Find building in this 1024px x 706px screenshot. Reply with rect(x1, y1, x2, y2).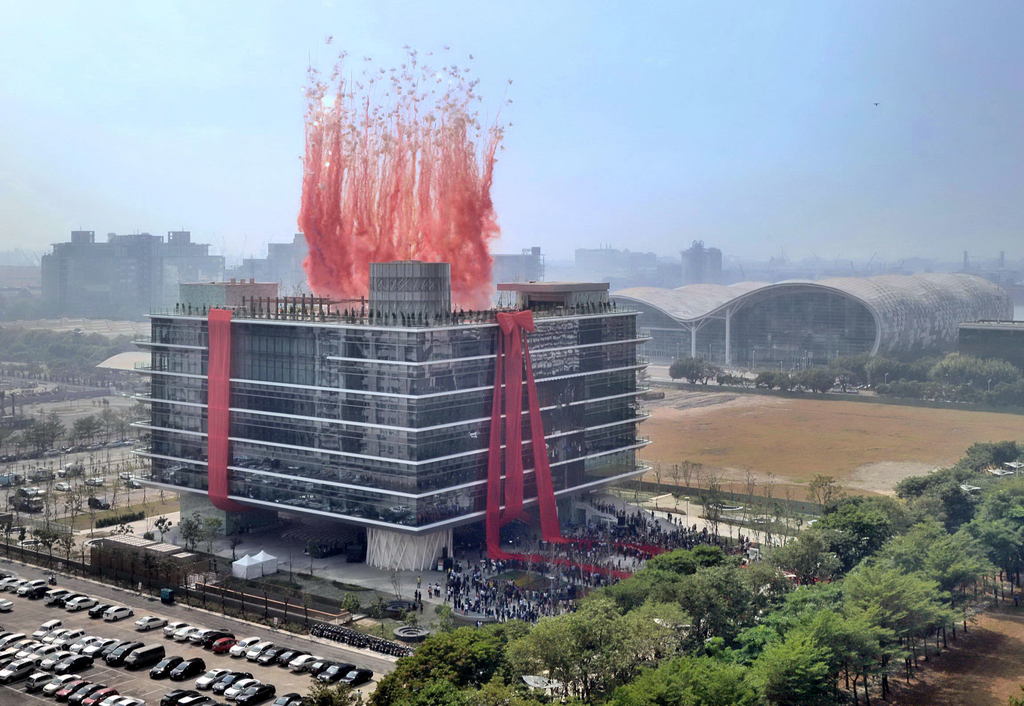
rect(610, 272, 1014, 368).
